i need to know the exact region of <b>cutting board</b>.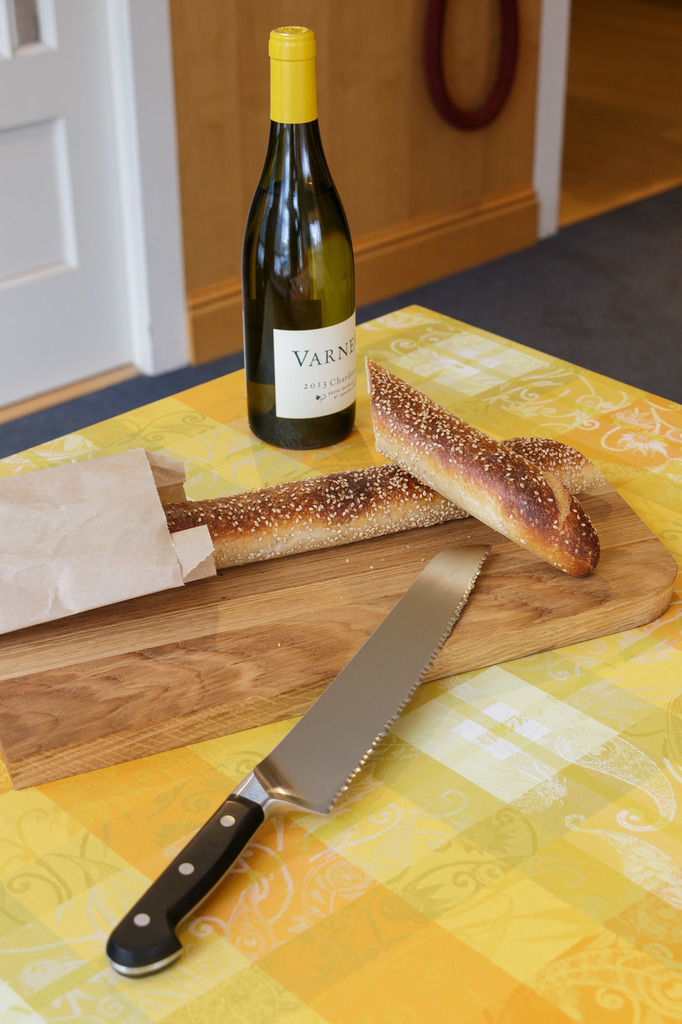
Region: left=0, top=436, right=681, bottom=799.
